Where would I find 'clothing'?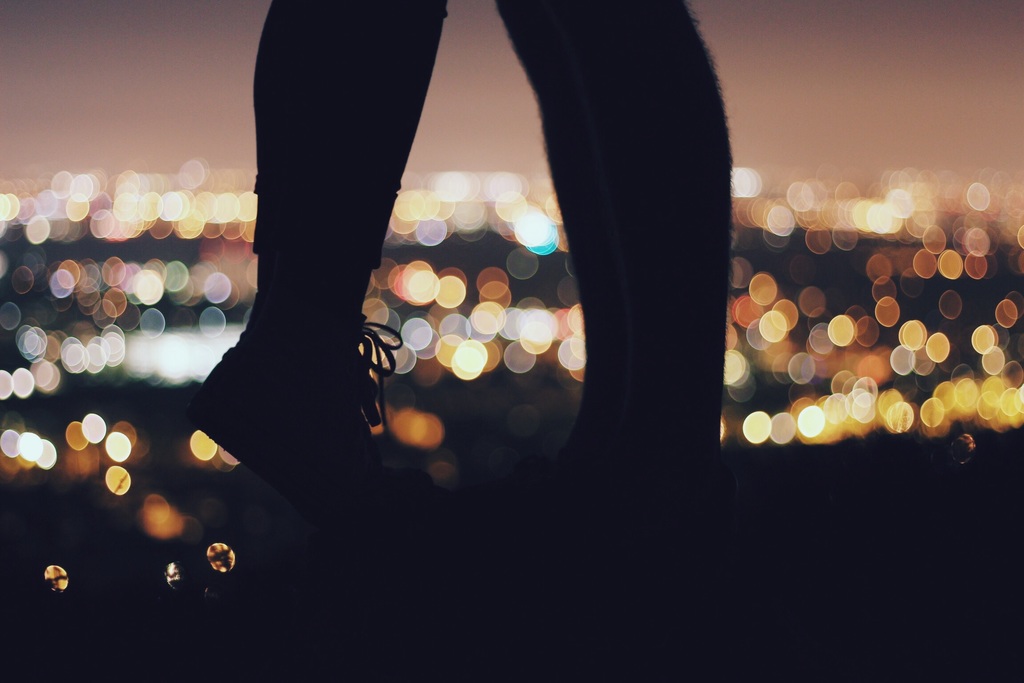
At (x1=251, y1=0, x2=731, y2=514).
